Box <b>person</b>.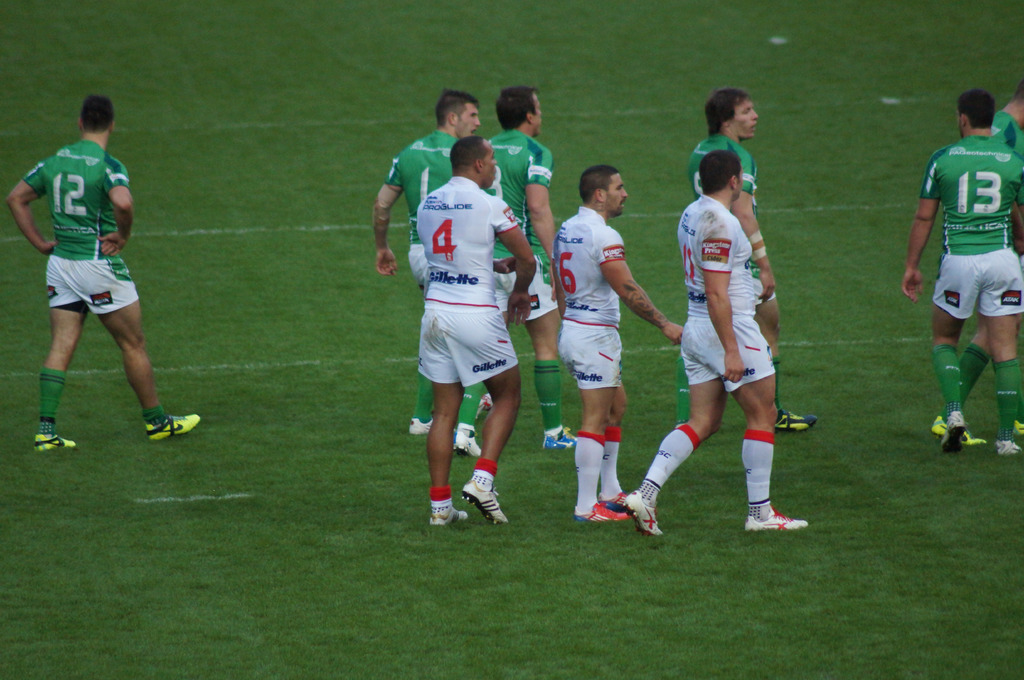
[657,91,817,445].
